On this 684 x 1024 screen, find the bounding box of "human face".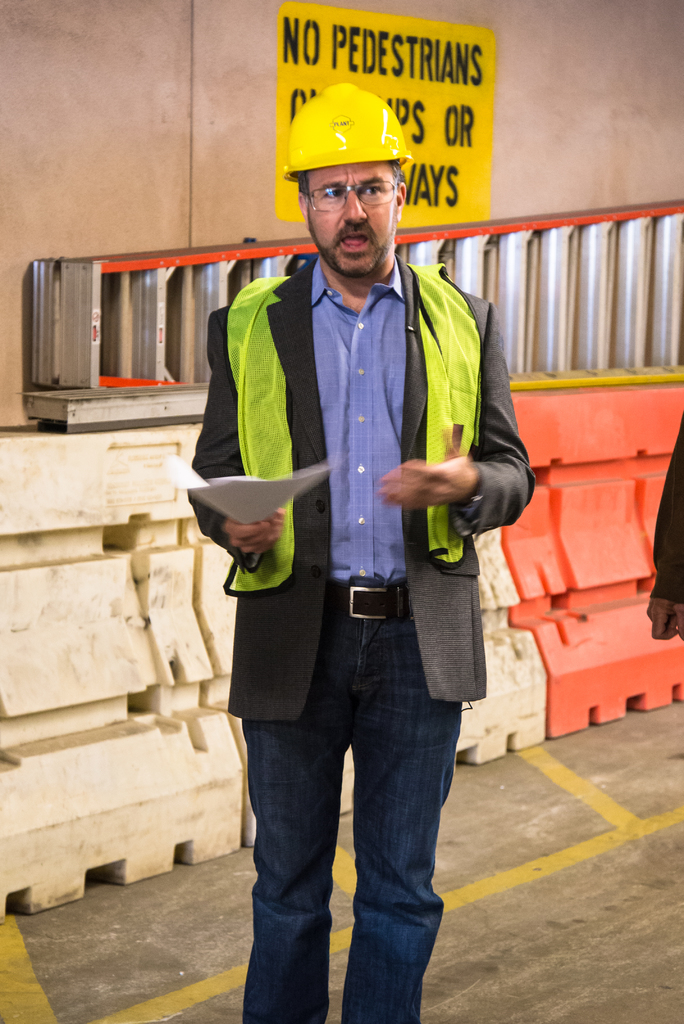
Bounding box: 311, 164, 395, 276.
